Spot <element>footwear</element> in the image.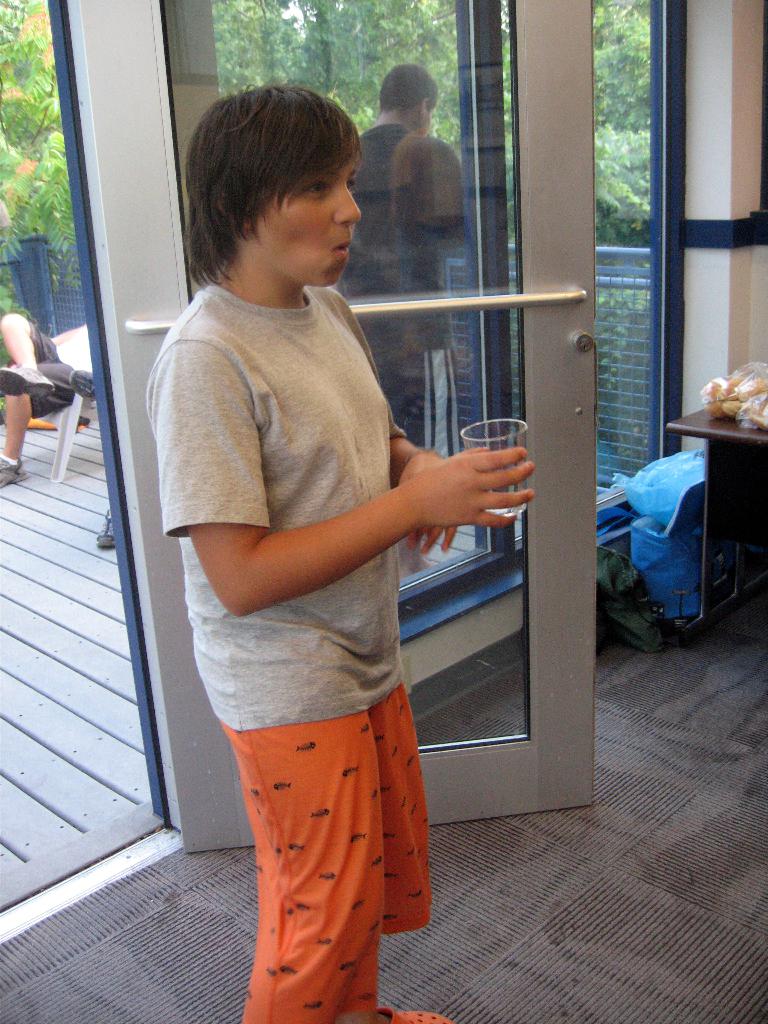
<element>footwear</element> found at left=97, top=506, right=116, bottom=552.
